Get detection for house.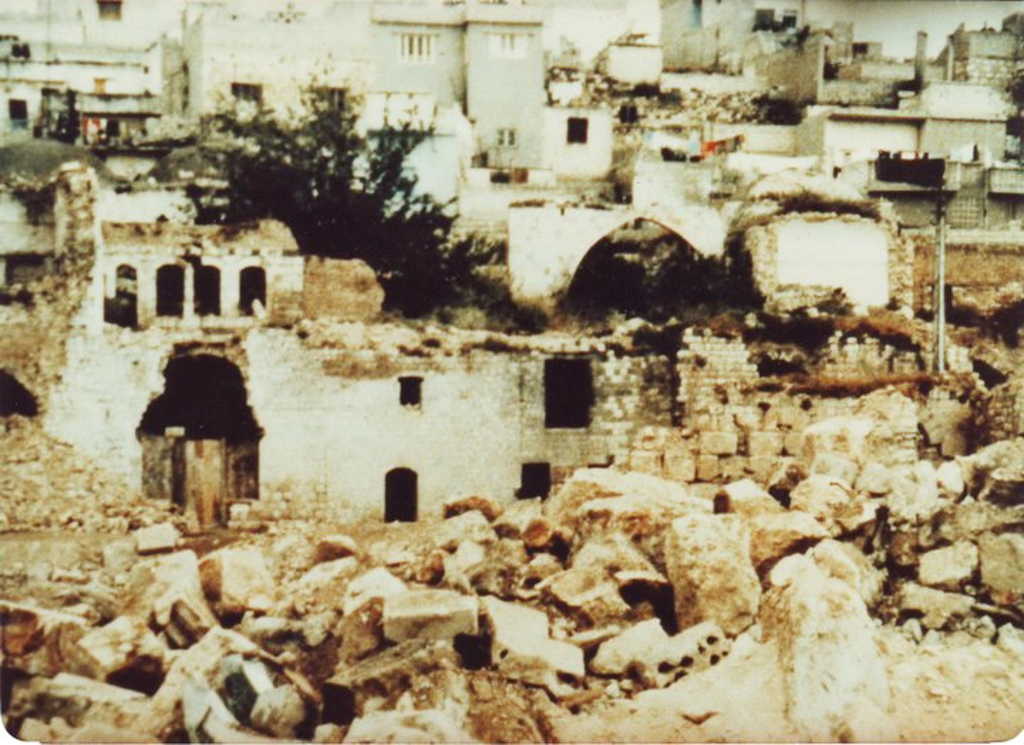
Detection: (x1=656, y1=0, x2=1023, y2=164).
